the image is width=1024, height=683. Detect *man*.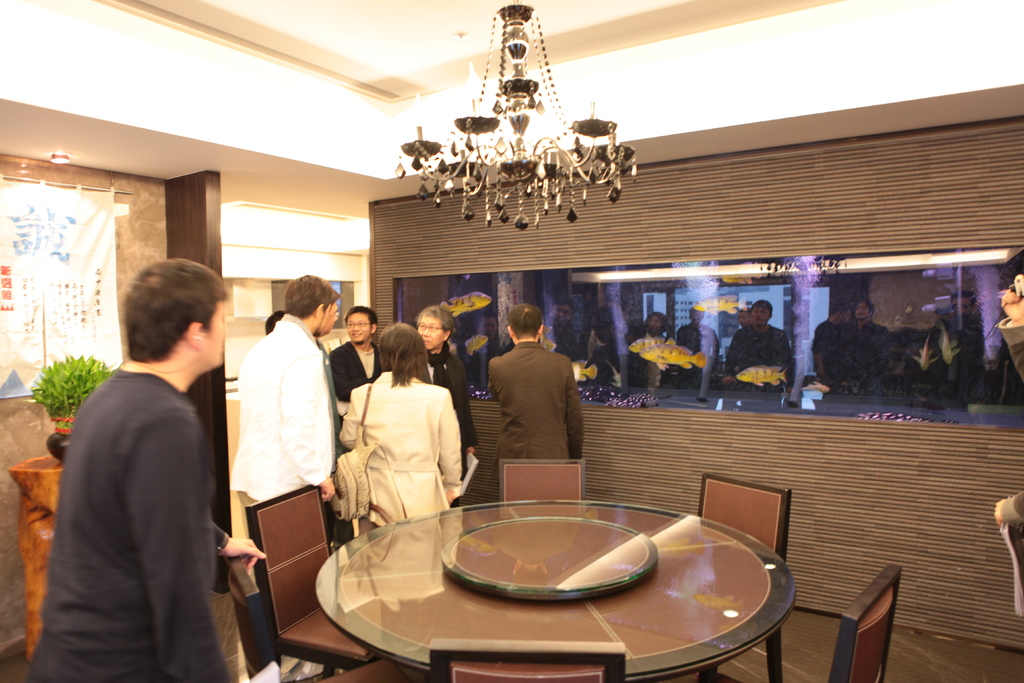
Detection: 488, 302, 584, 483.
